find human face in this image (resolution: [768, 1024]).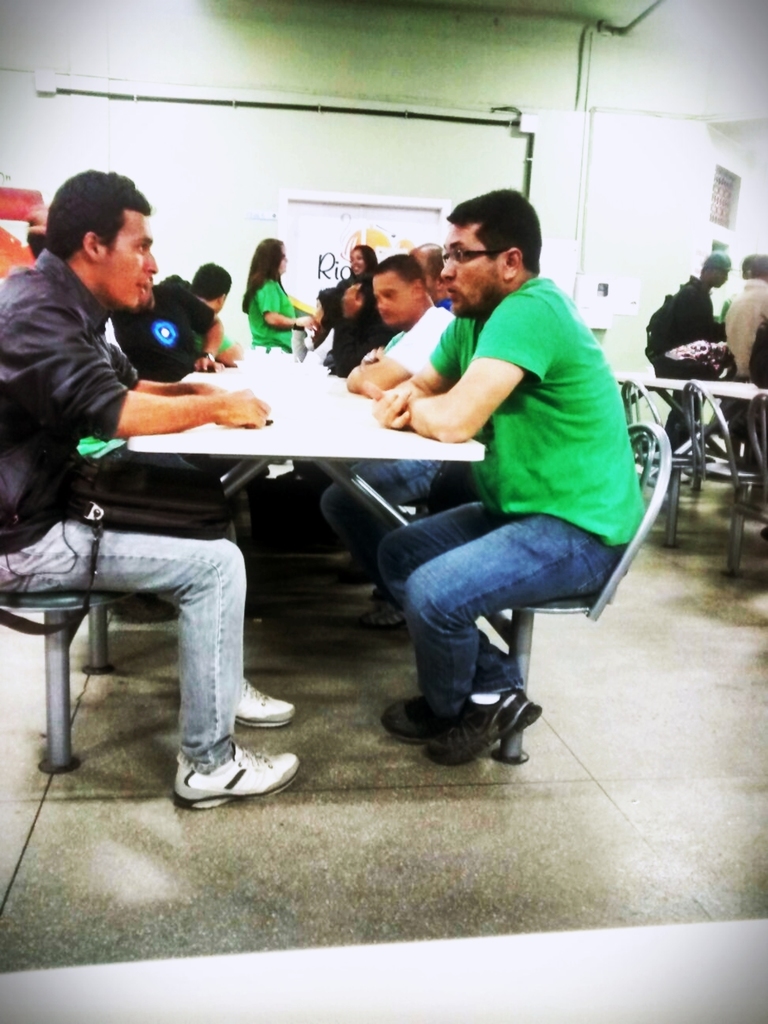
[left=101, top=210, right=157, bottom=314].
